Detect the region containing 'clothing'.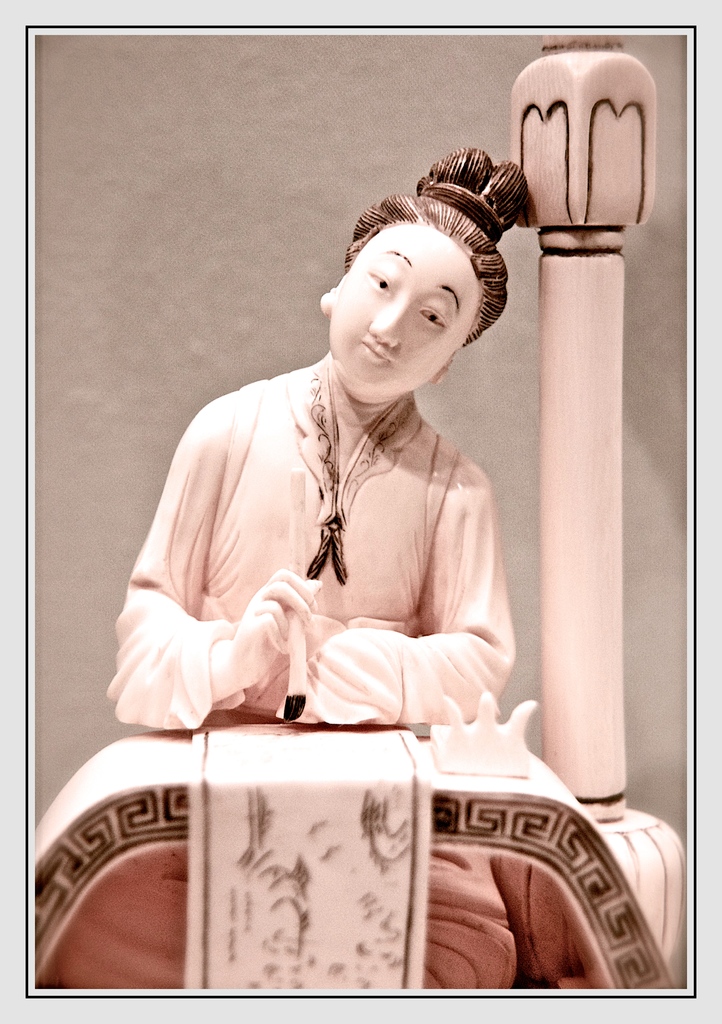
bbox(113, 358, 517, 725).
